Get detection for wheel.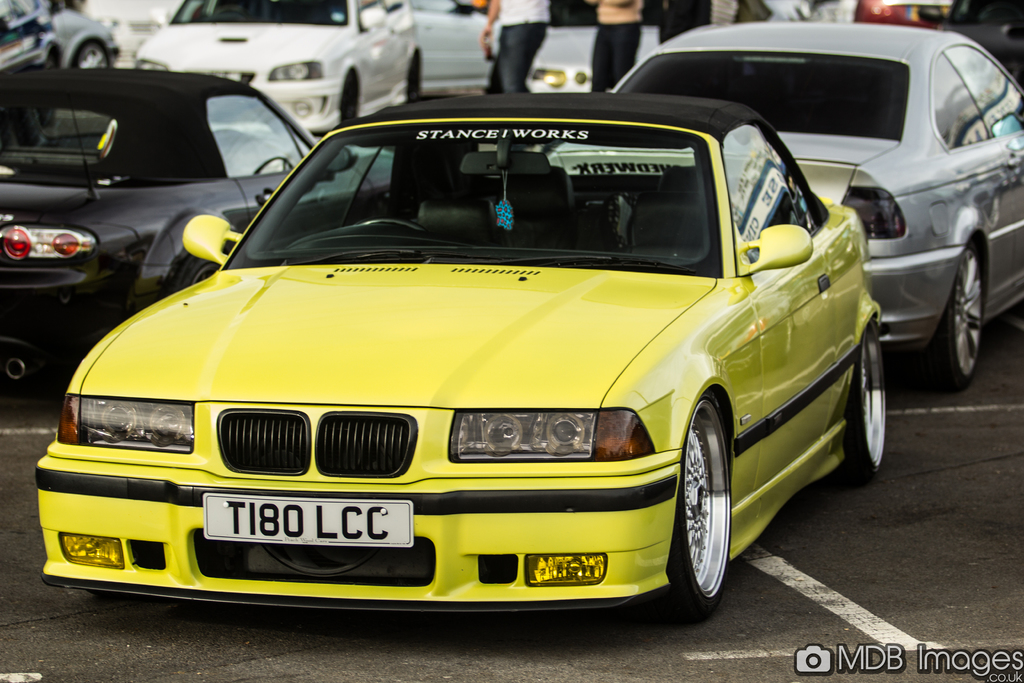
Detection: x1=341 y1=76 x2=360 y2=124.
